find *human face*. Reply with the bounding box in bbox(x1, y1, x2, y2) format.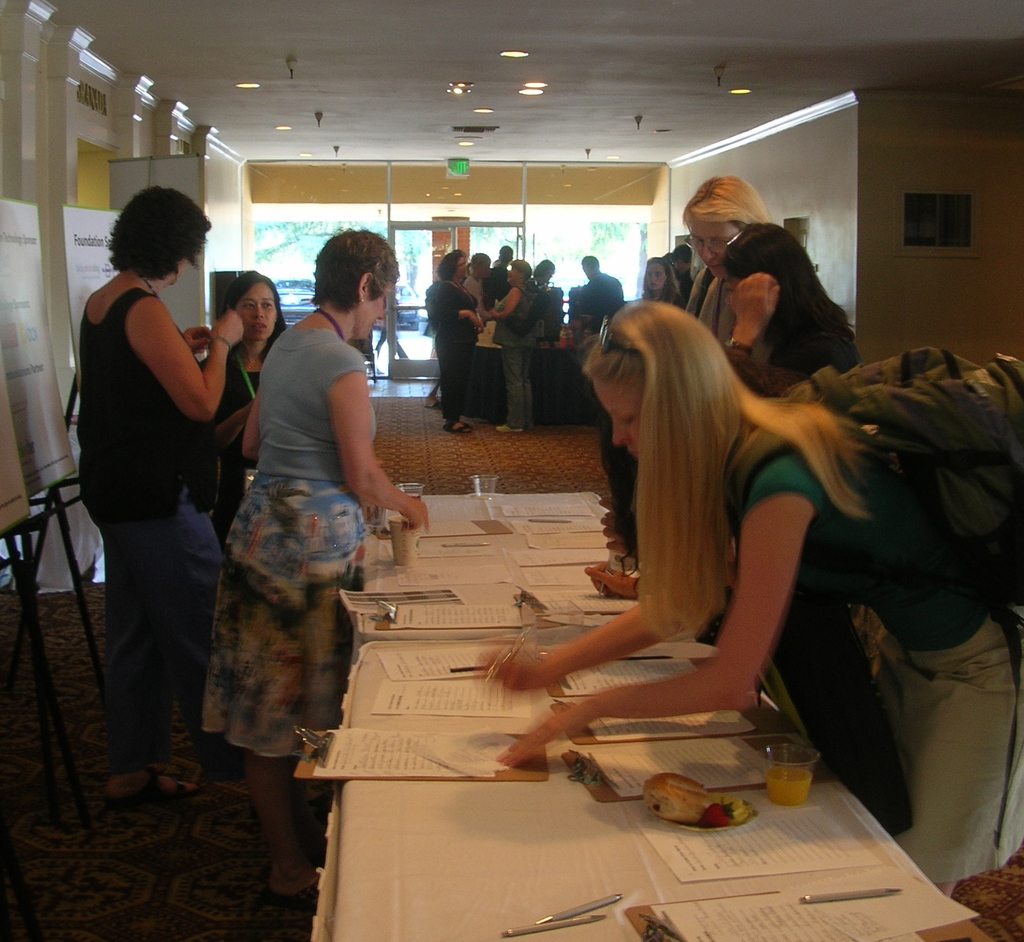
bbox(242, 282, 271, 343).
